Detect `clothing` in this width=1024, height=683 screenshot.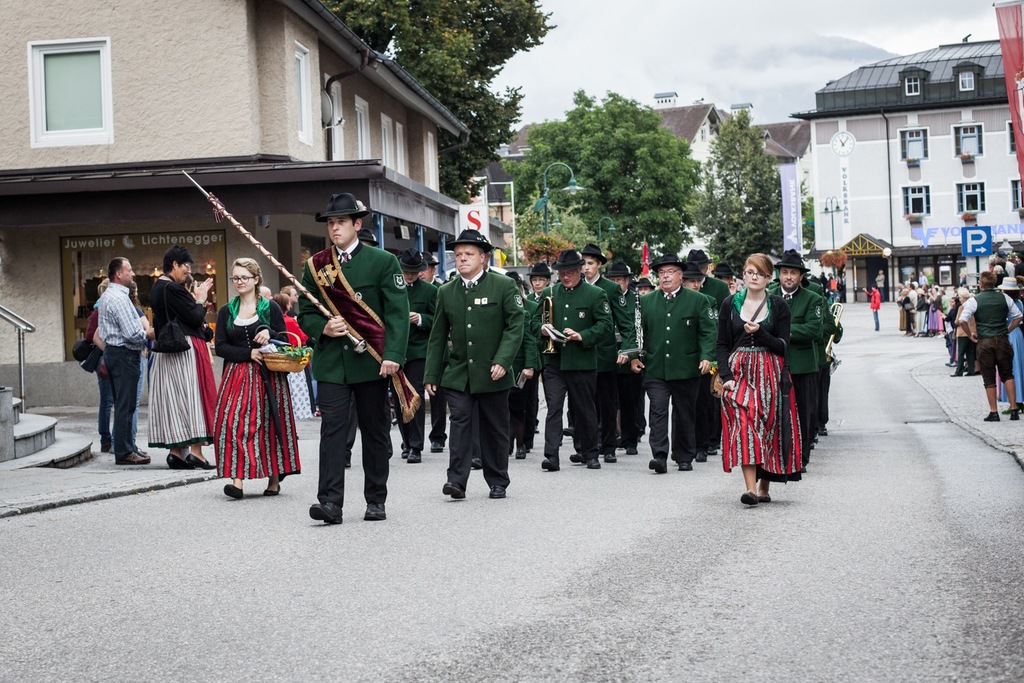
Detection: x1=635, y1=280, x2=721, y2=458.
